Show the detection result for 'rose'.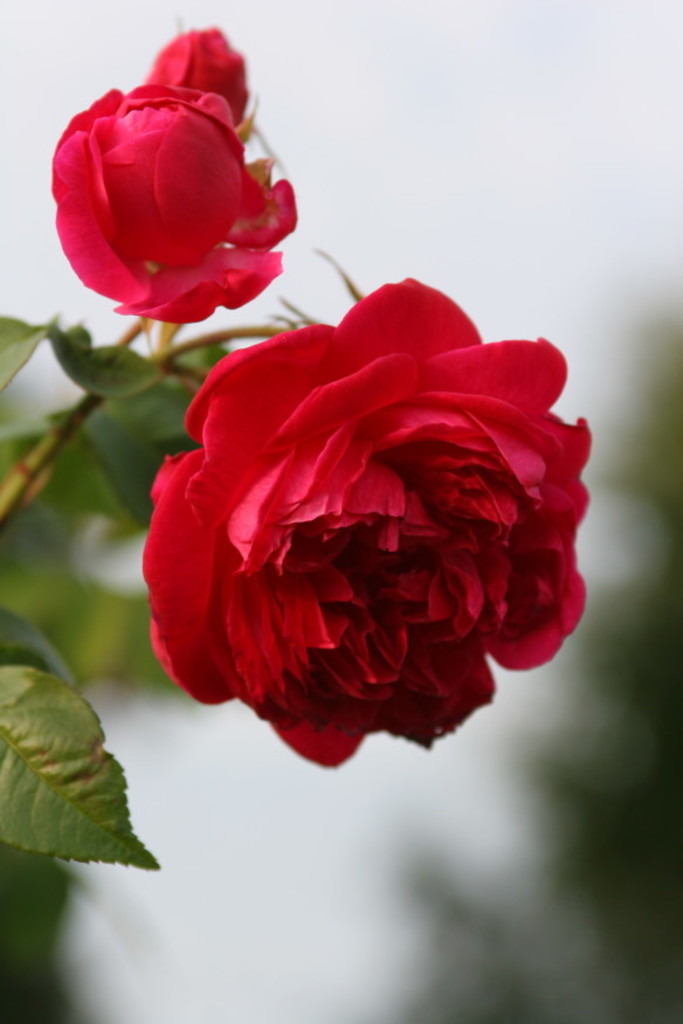
x1=43 y1=78 x2=299 y2=318.
